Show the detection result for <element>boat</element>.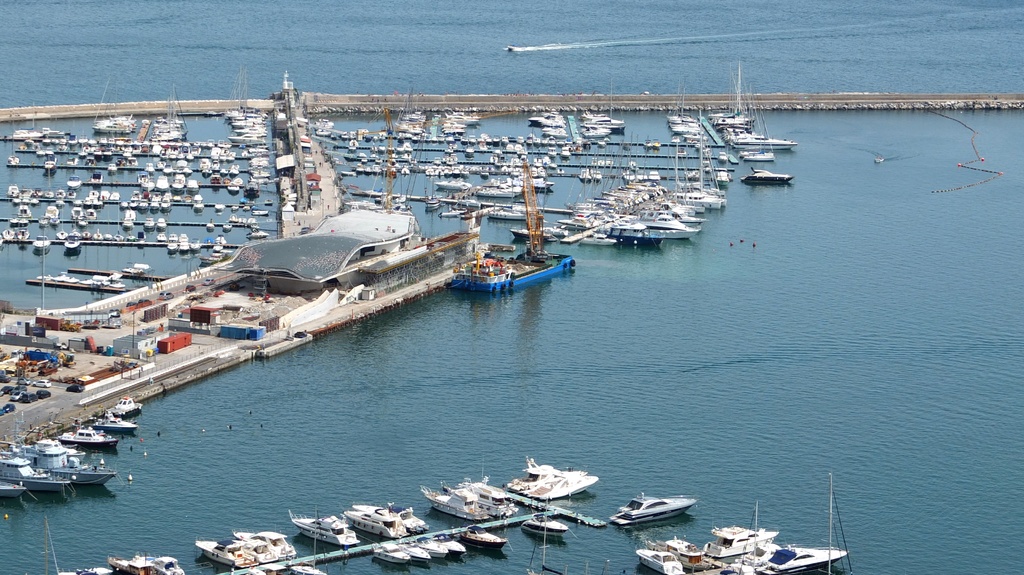
Rect(146, 553, 179, 574).
